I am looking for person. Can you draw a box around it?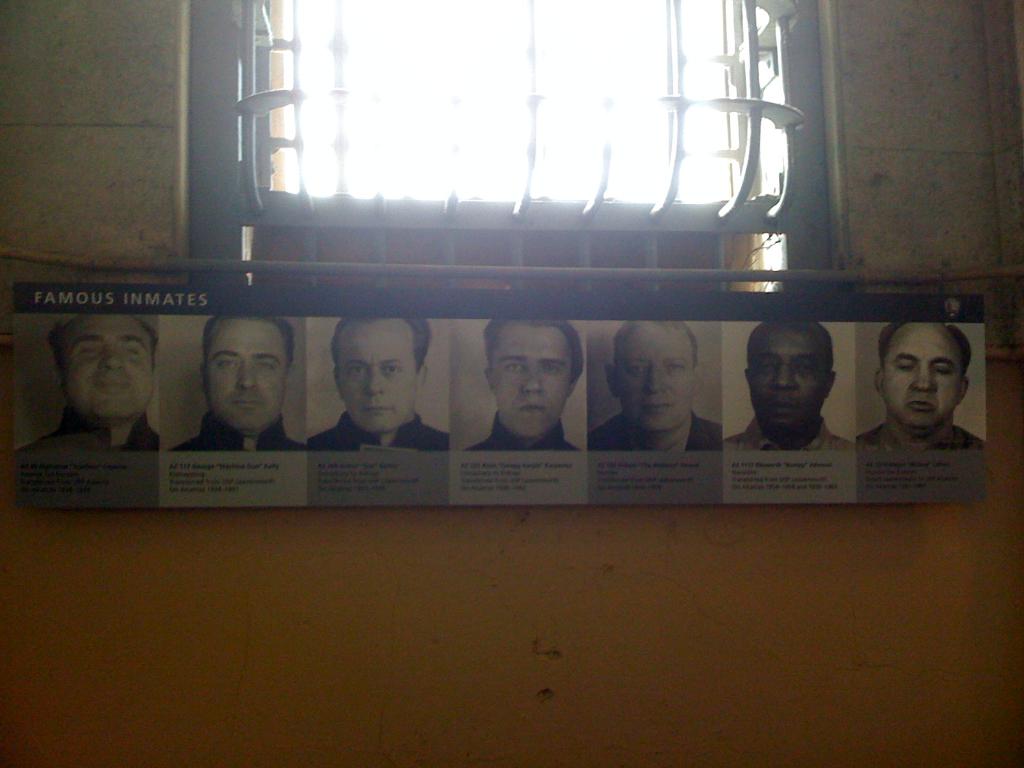
Sure, the bounding box is pyautogui.locateOnScreen(17, 311, 163, 451).
